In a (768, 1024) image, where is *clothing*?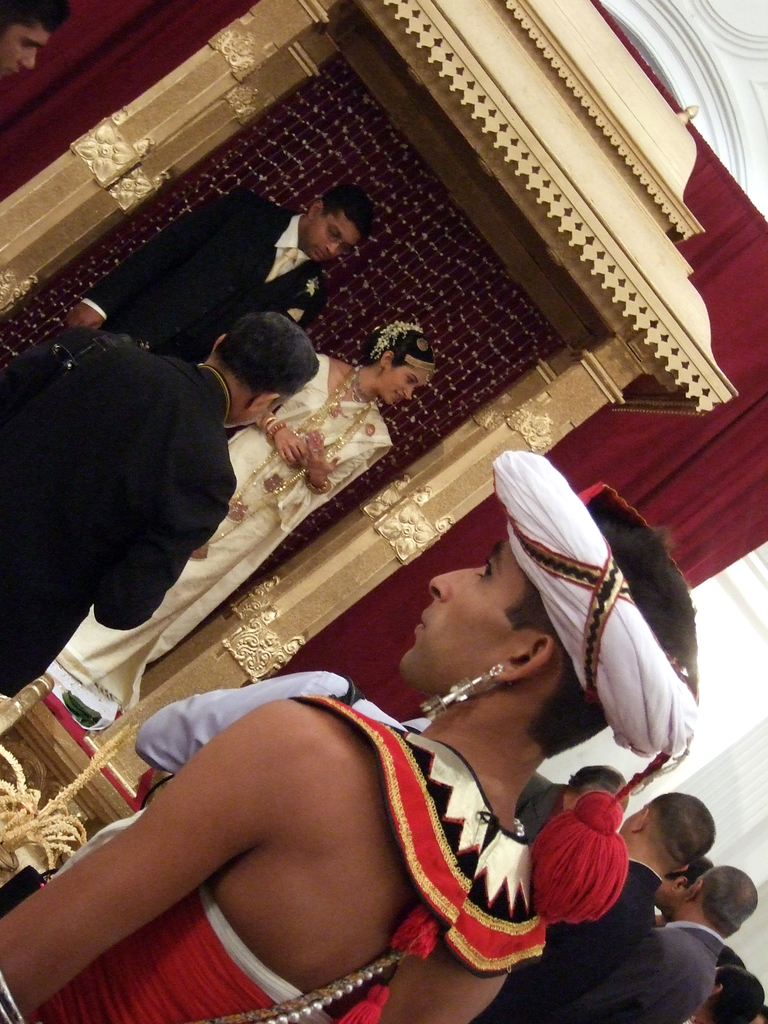
Rect(129, 660, 408, 758).
